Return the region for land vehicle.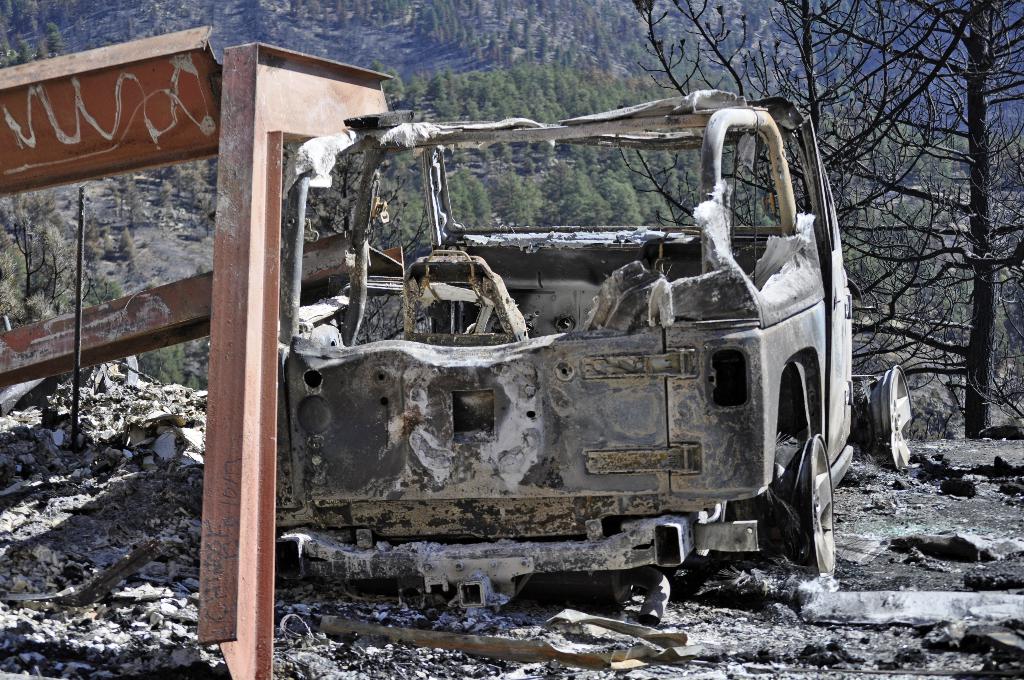
l=281, t=86, r=864, b=626.
